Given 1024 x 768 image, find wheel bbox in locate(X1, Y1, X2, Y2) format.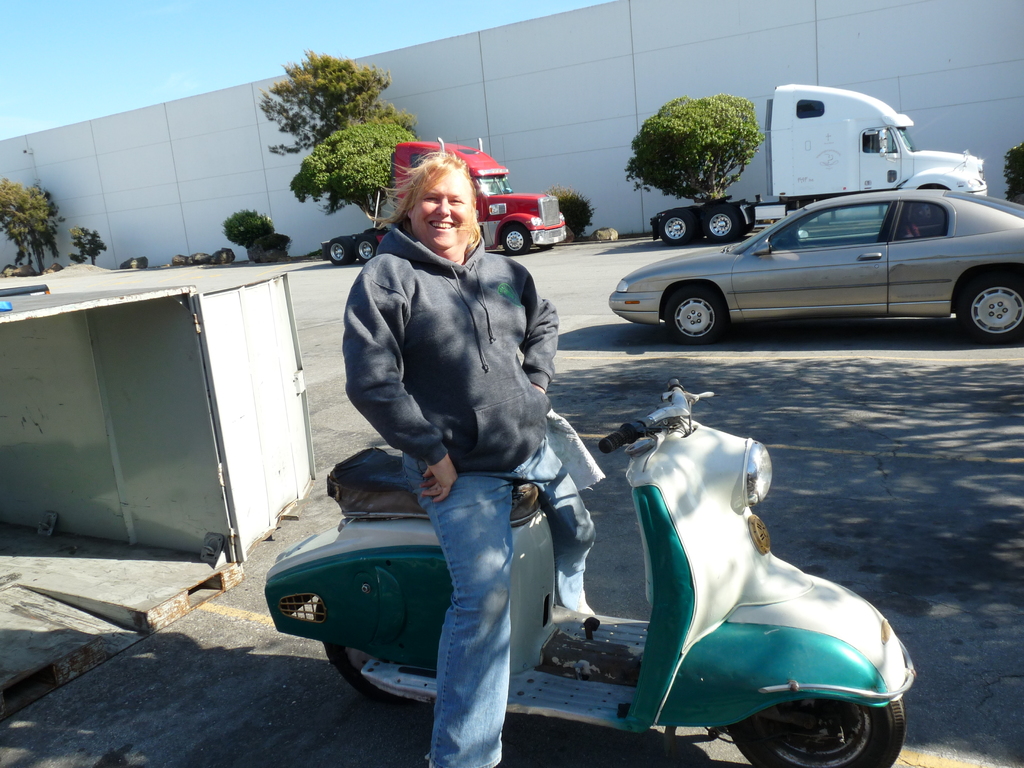
locate(726, 693, 902, 767).
